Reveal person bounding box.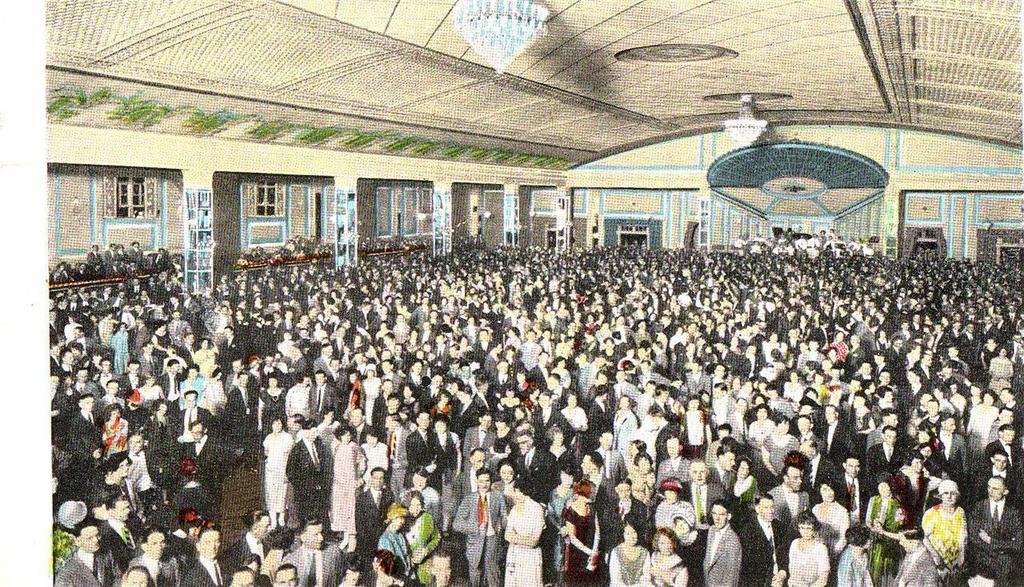
Revealed: bbox=(978, 470, 1023, 586).
